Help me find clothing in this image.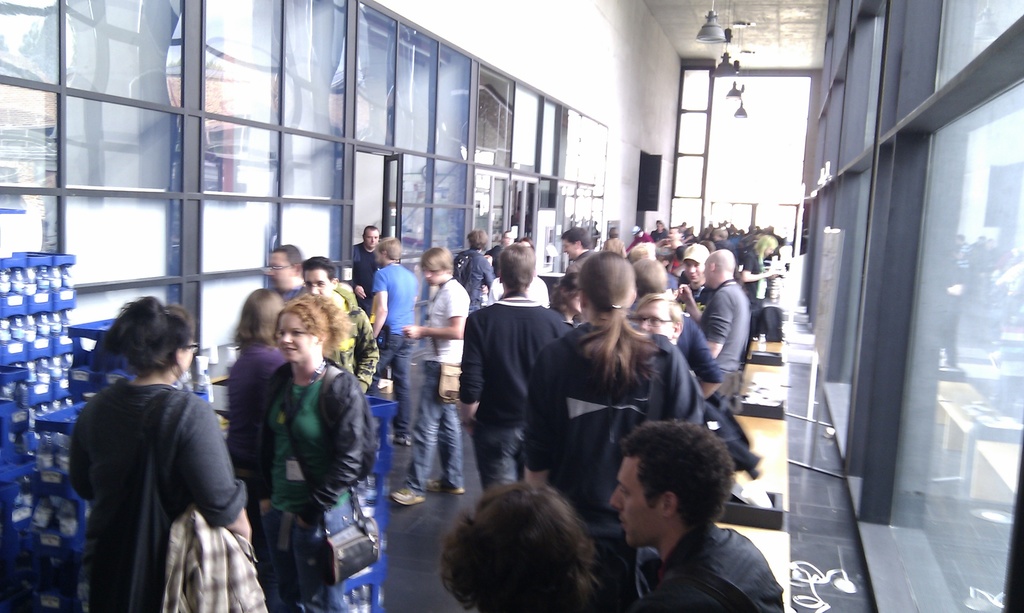
Found it: <bbox>633, 516, 787, 612</bbox>.
